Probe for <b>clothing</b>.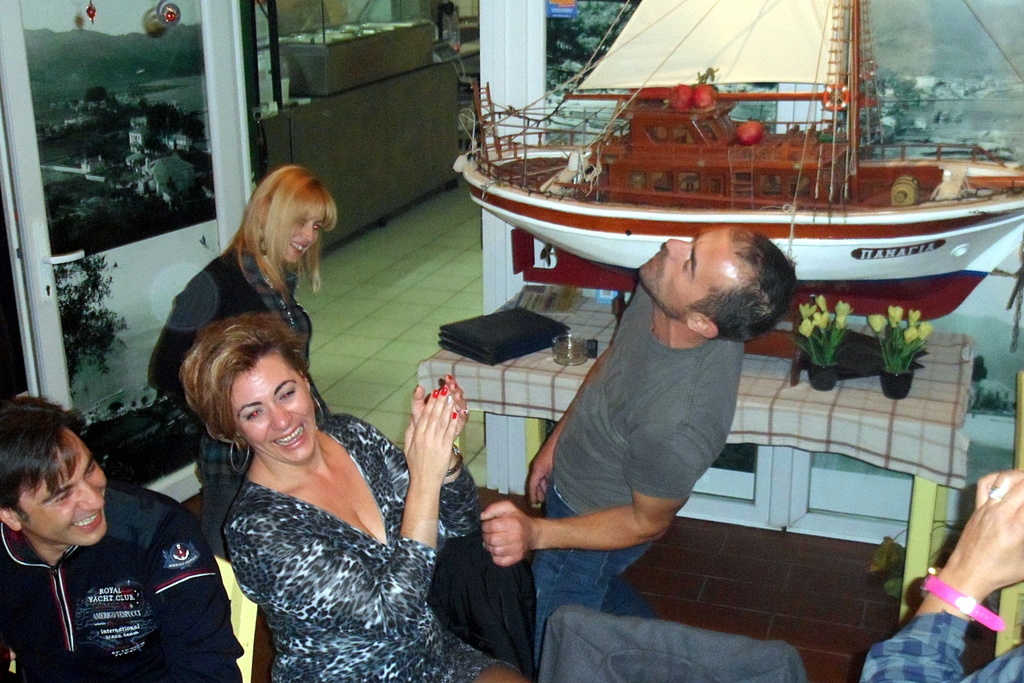
Probe result: <region>225, 419, 515, 682</region>.
